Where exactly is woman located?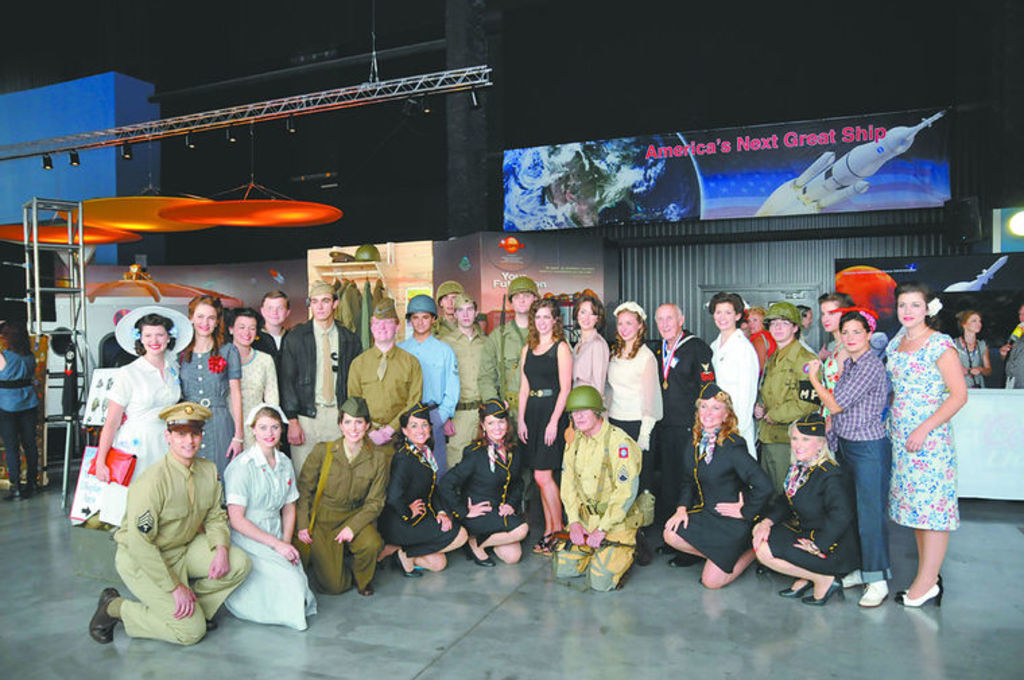
Its bounding box is locate(373, 397, 476, 583).
